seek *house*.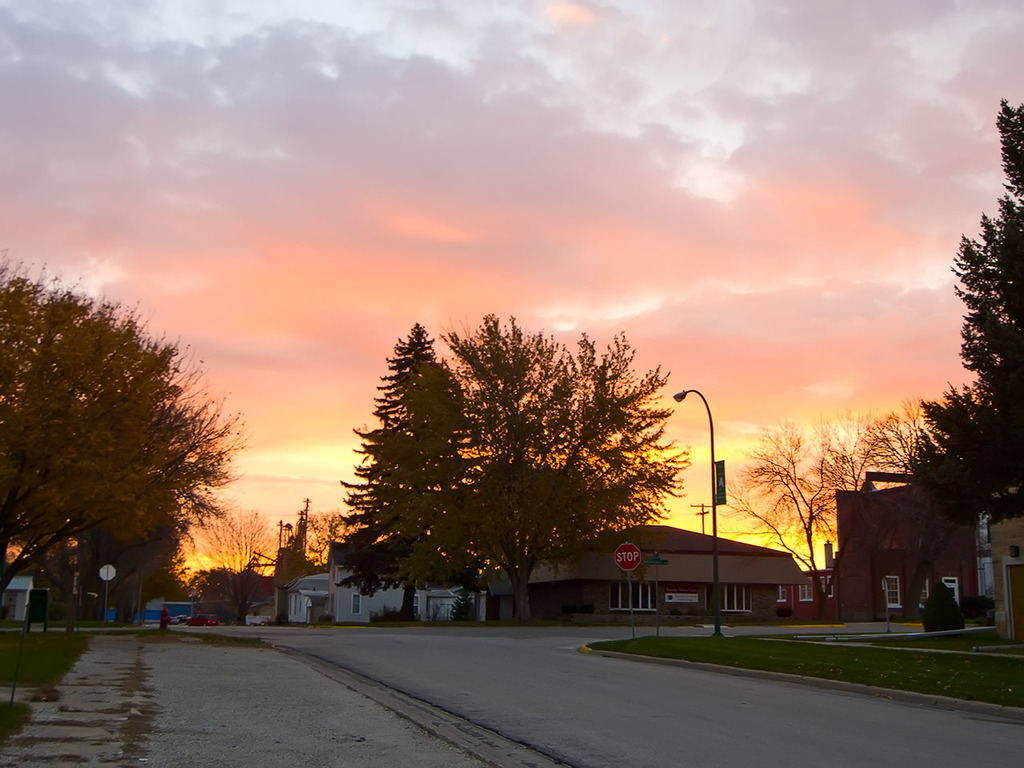
<region>527, 522, 812, 620</region>.
